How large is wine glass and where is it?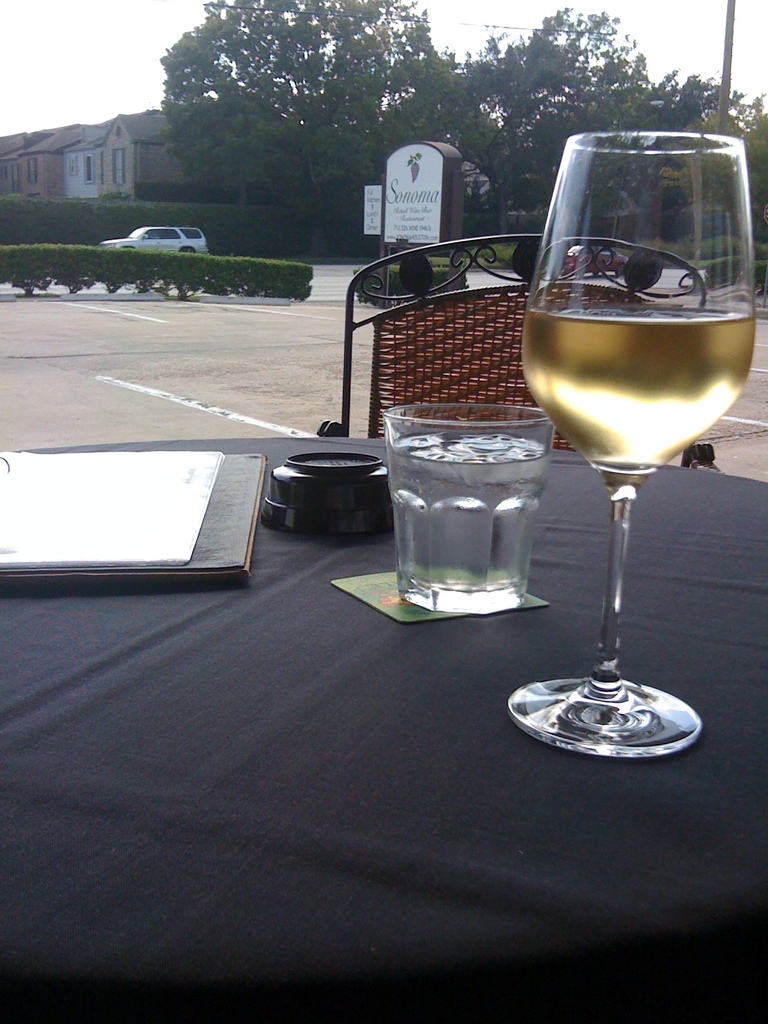
Bounding box: crop(511, 129, 757, 755).
